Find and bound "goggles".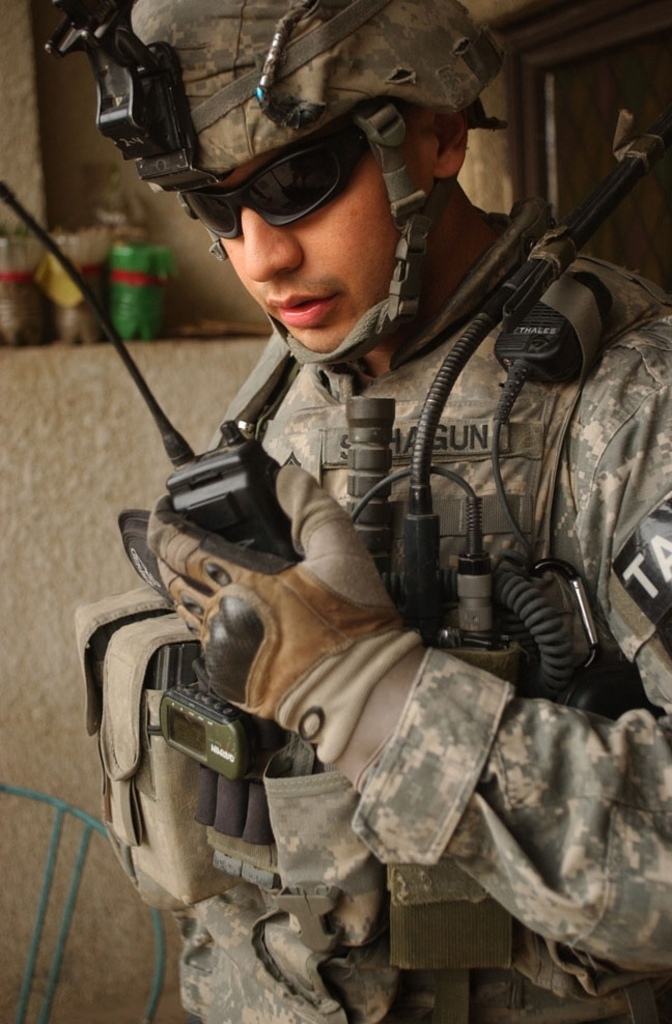
Bound: box=[187, 117, 428, 240].
